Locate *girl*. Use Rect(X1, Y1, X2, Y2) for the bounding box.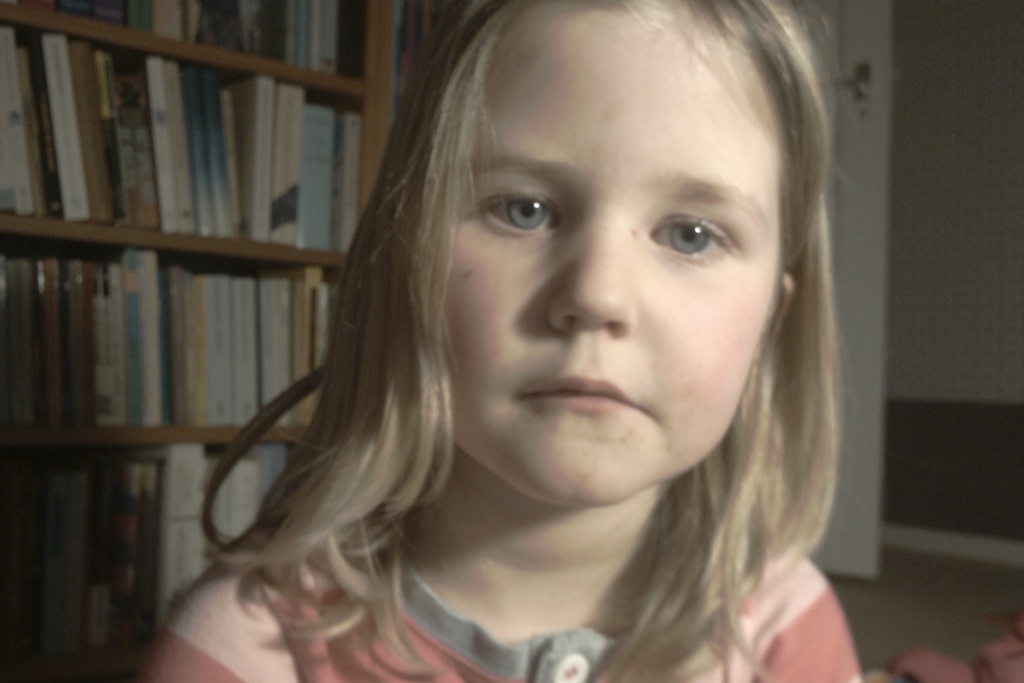
Rect(138, 0, 871, 682).
